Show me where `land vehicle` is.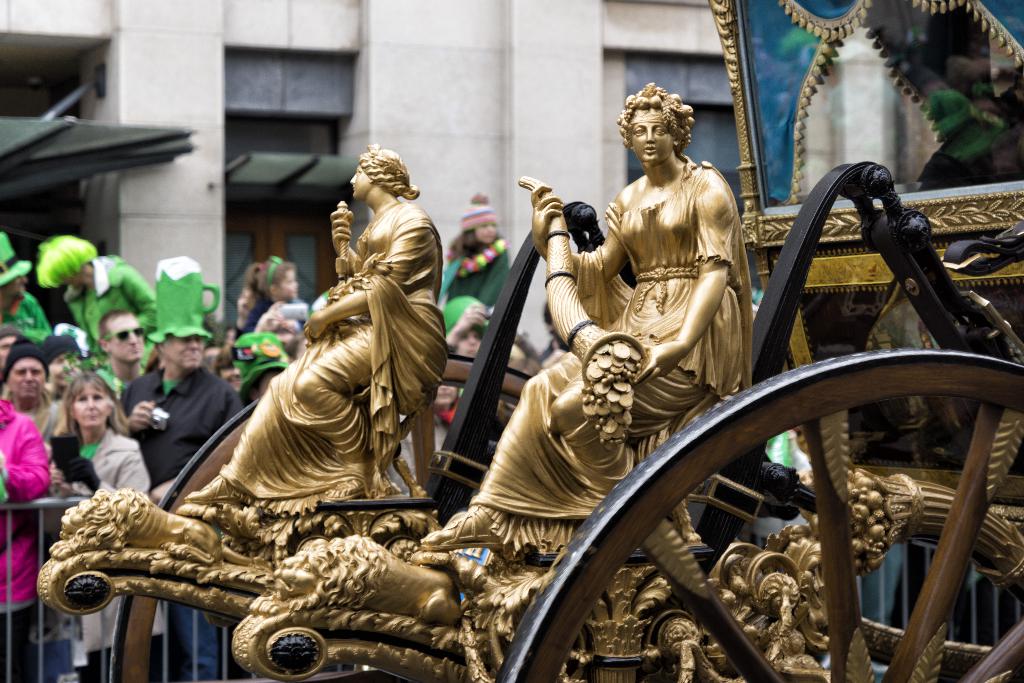
`land vehicle` is at [36, 0, 1023, 682].
